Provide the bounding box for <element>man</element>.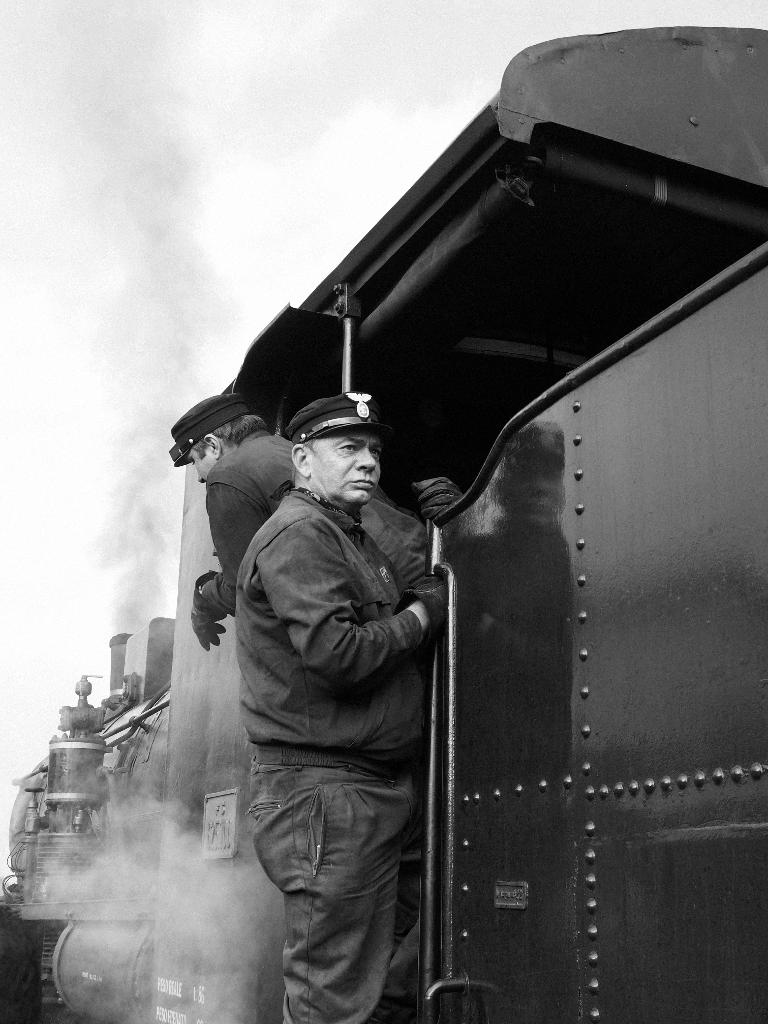
{"left": 161, "top": 389, "right": 296, "bottom": 646}.
